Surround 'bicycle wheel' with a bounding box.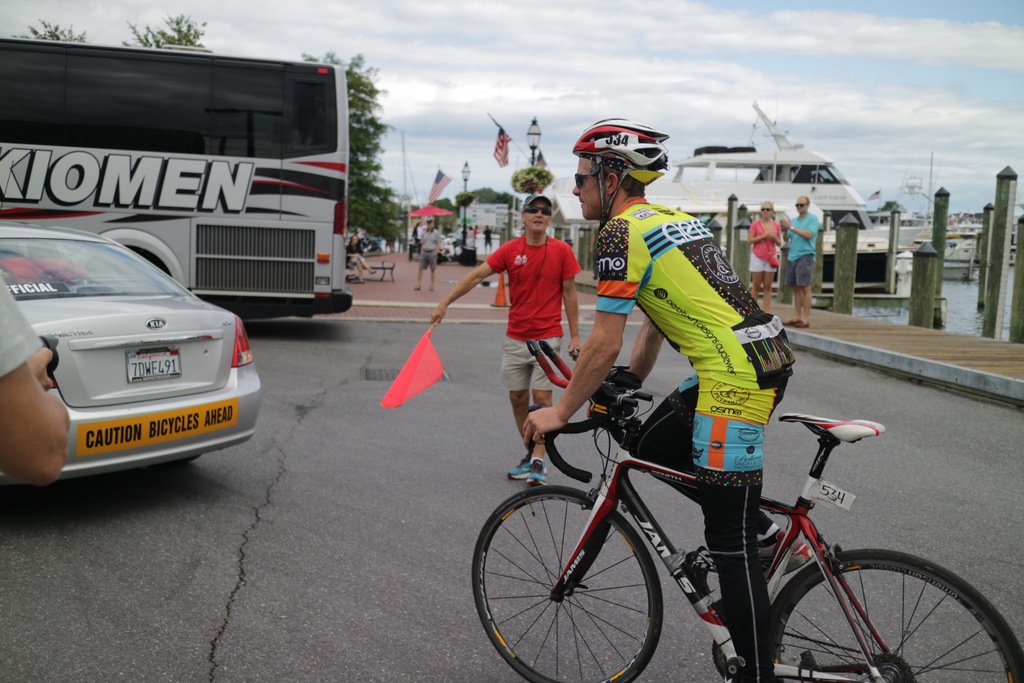
box(472, 486, 662, 682).
